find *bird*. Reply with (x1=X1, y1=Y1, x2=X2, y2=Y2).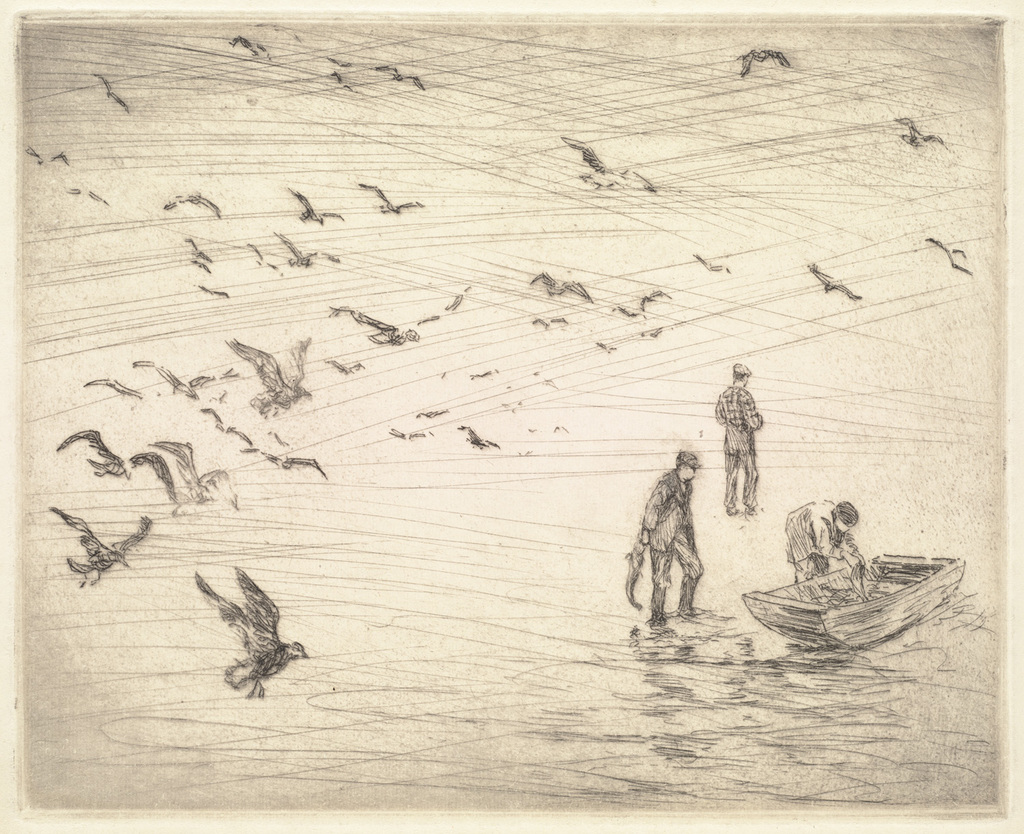
(x1=52, y1=504, x2=164, y2=580).
